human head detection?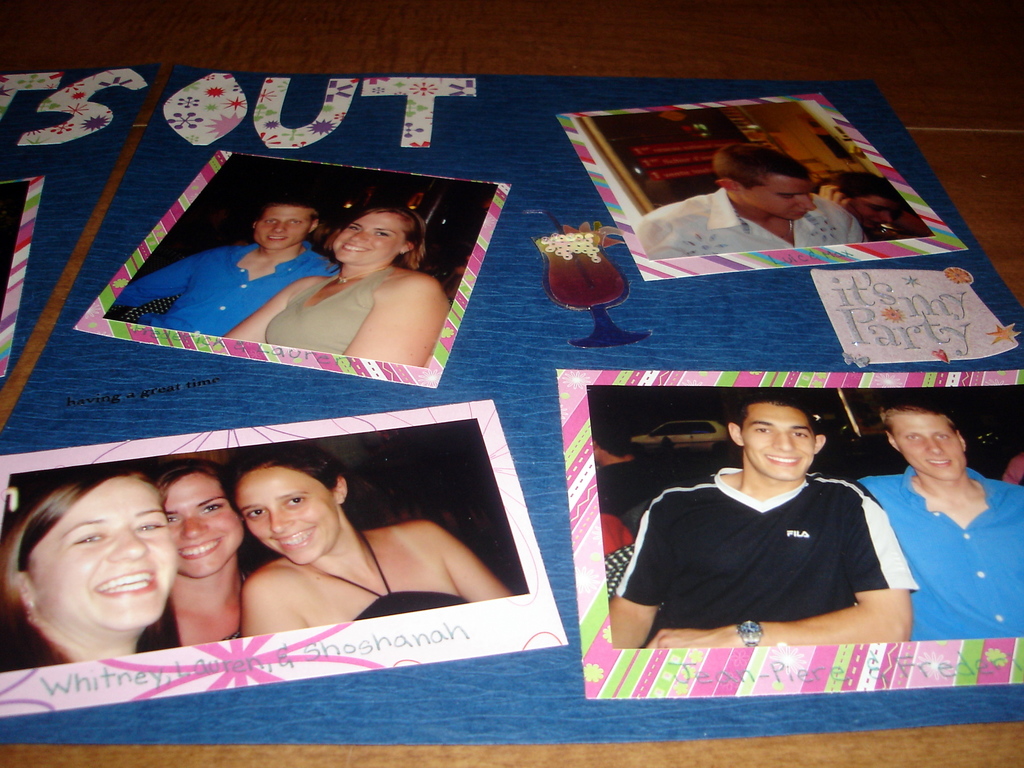
874, 403, 968, 479
